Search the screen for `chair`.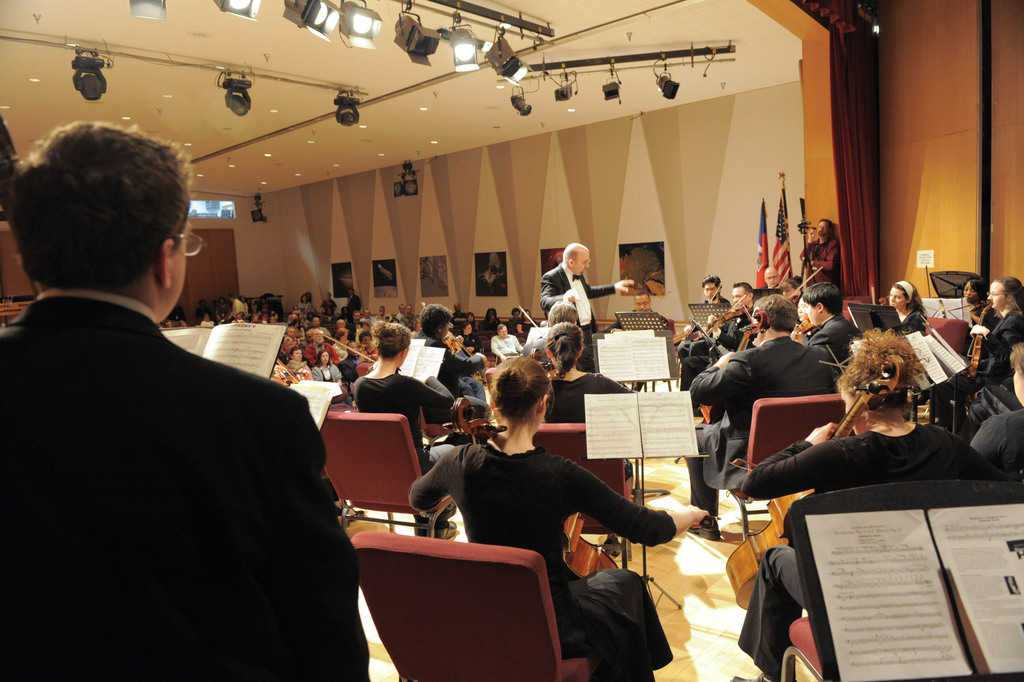
Found at pyautogui.locateOnScreen(417, 406, 462, 450).
